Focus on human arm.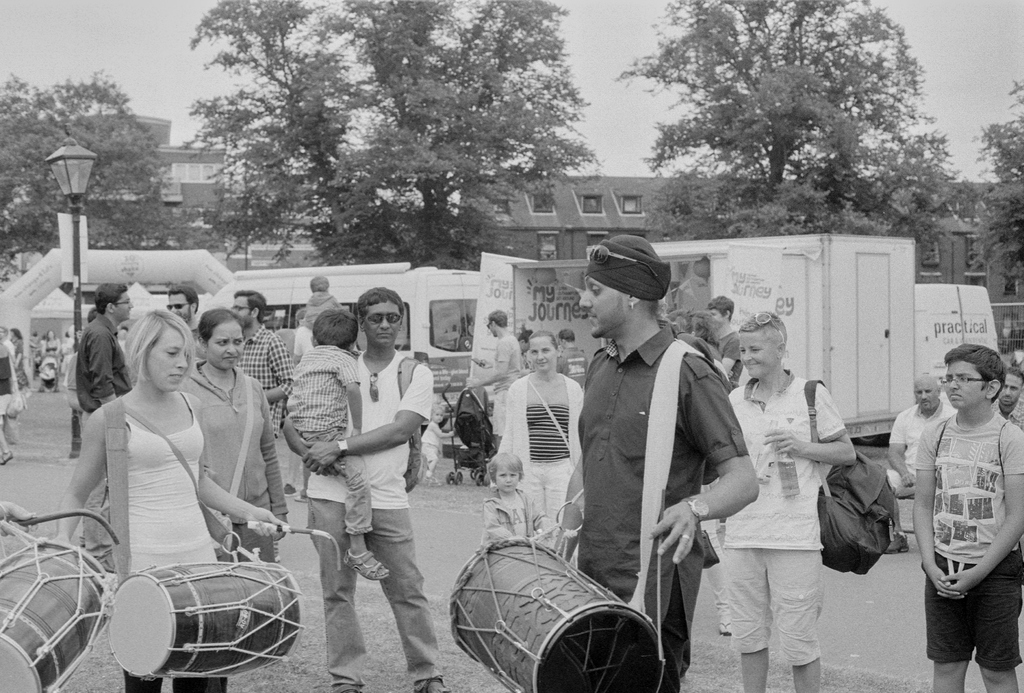
Focused at <region>636, 350, 762, 576</region>.
